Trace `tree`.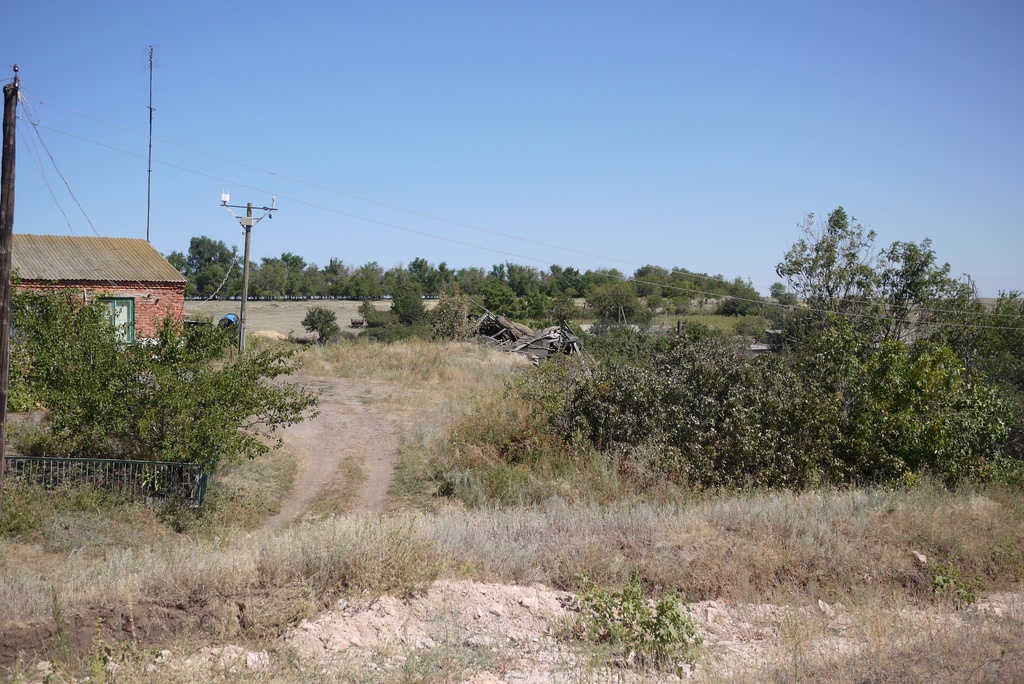
Traced to rect(374, 240, 444, 308).
